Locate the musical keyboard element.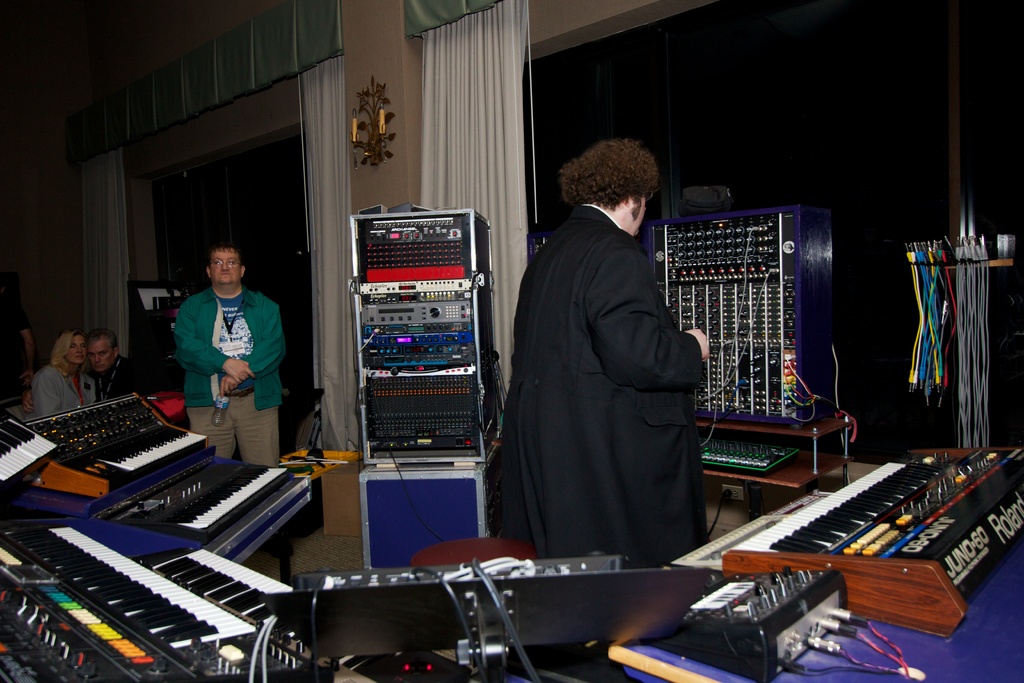
Element bbox: box=[20, 459, 316, 680].
